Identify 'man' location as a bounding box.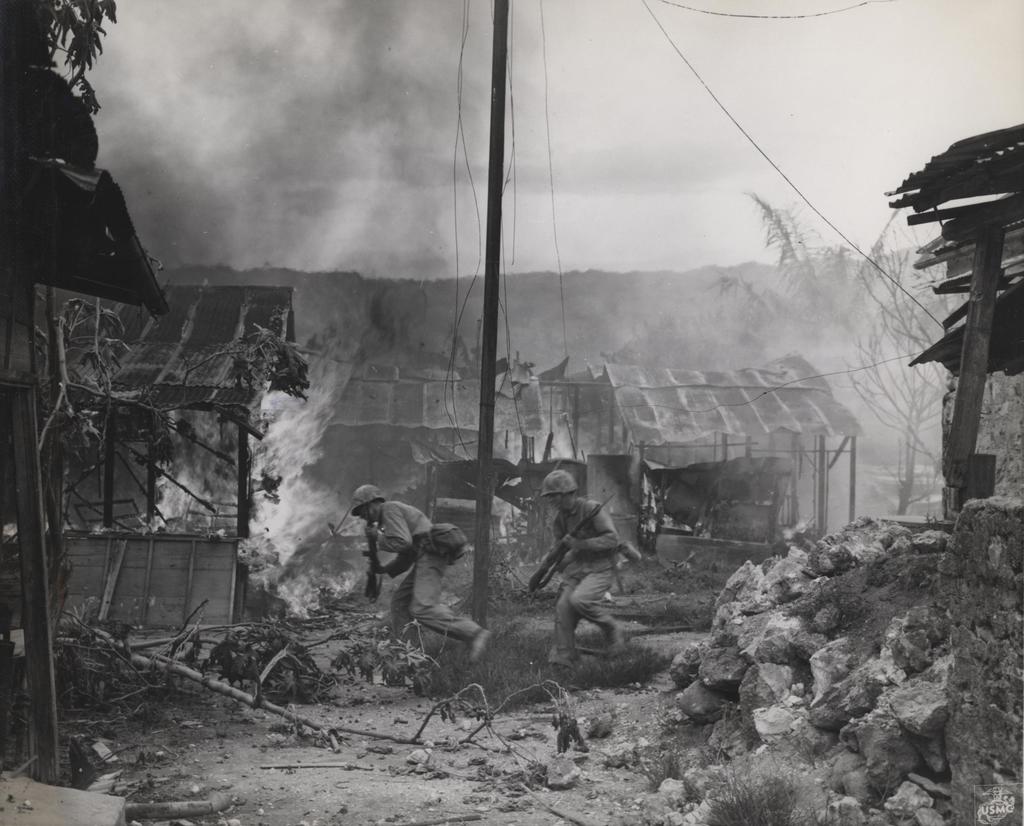
539 465 628 674.
